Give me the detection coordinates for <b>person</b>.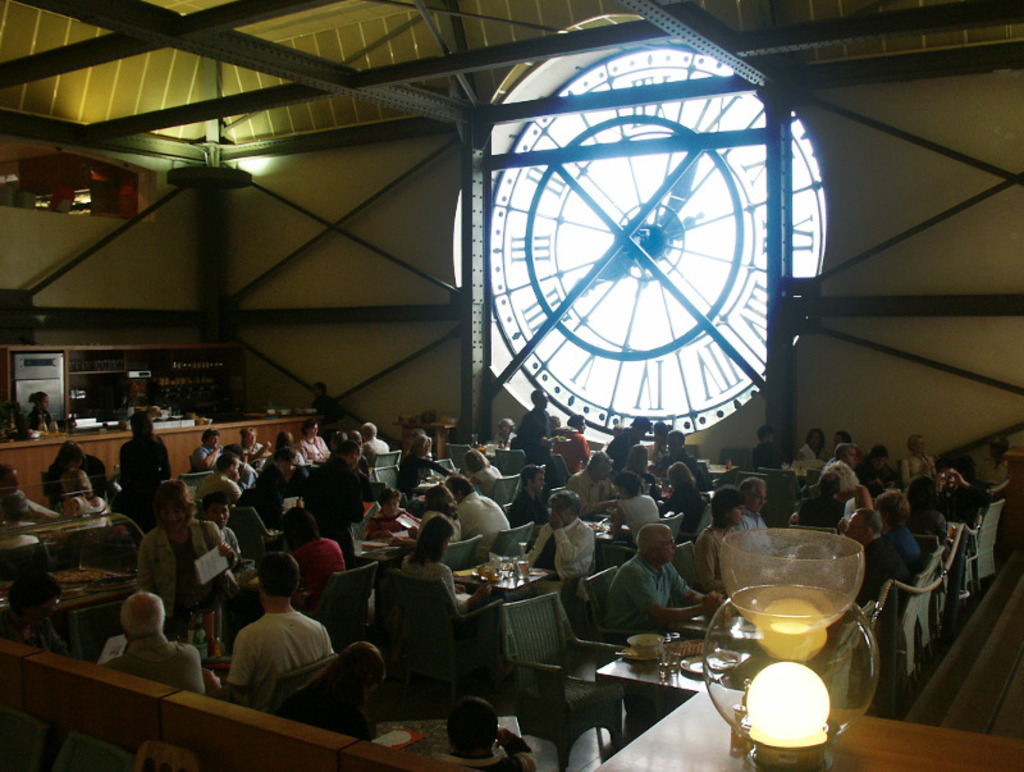
<region>289, 634, 387, 744</region>.
